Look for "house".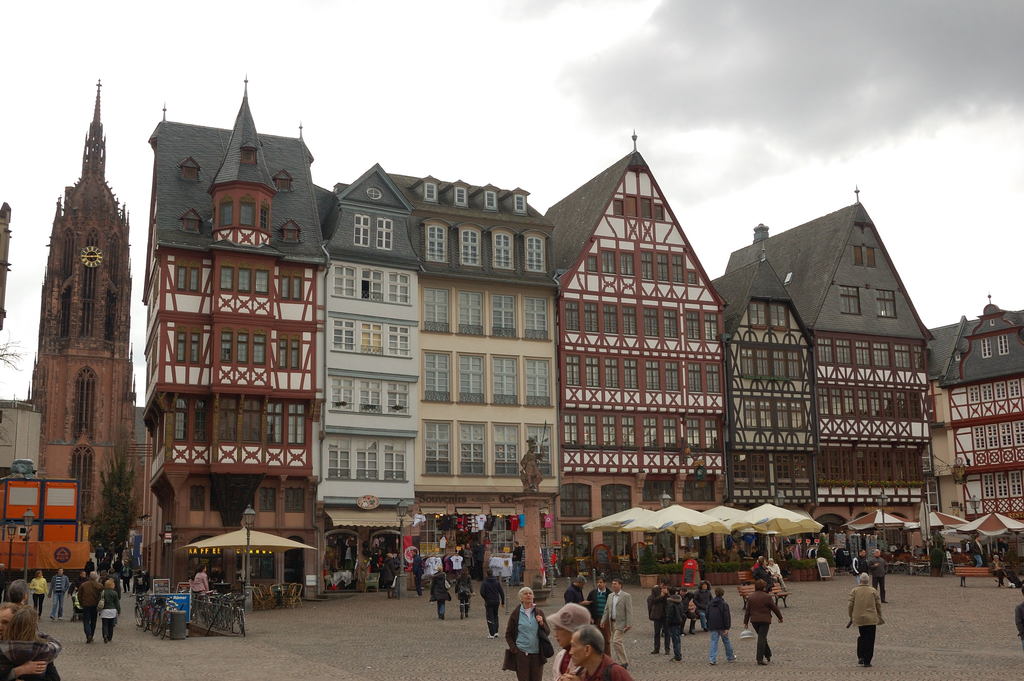
Found: left=708, top=192, right=944, bottom=584.
